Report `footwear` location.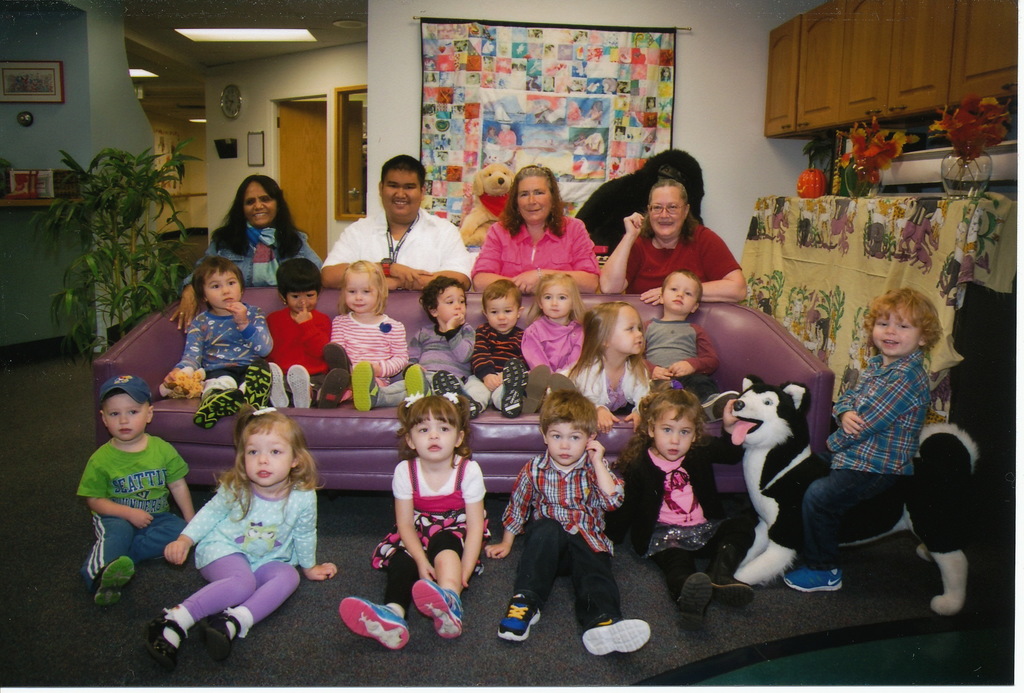
Report: bbox(530, 358, 549, 416).
